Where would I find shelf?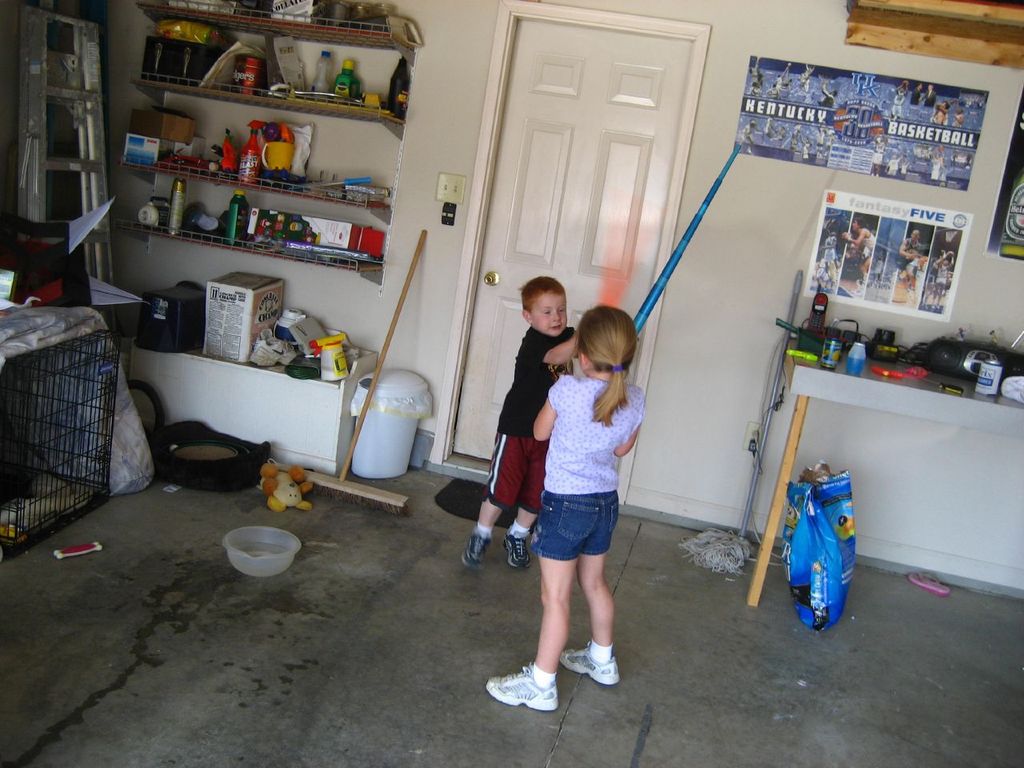
At [130,76,405,214].
